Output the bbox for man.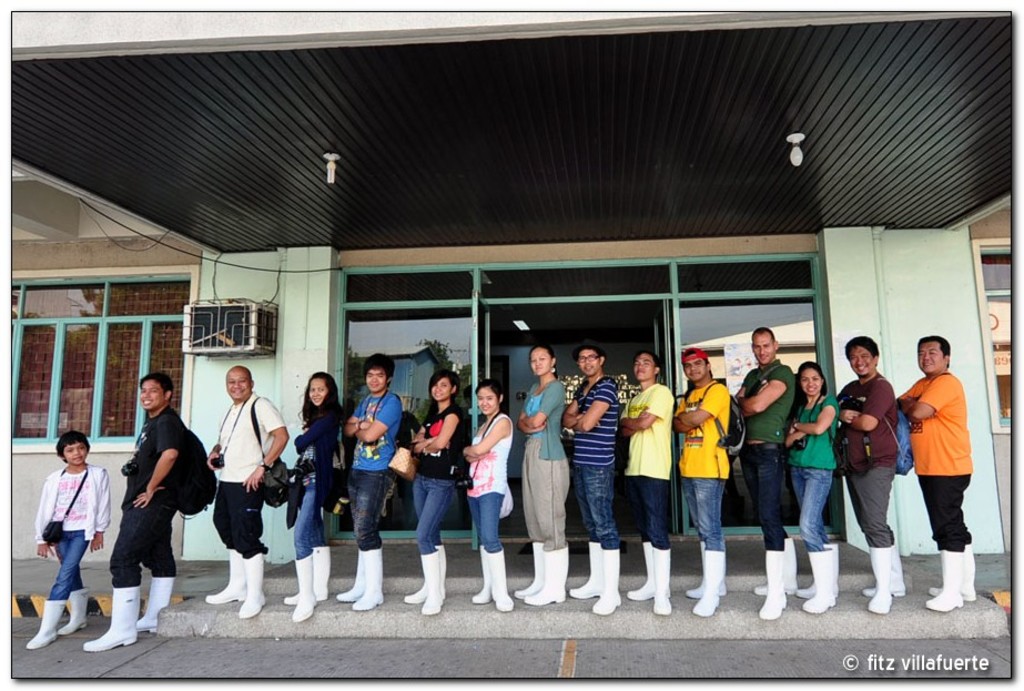
[98,379,192,647].
